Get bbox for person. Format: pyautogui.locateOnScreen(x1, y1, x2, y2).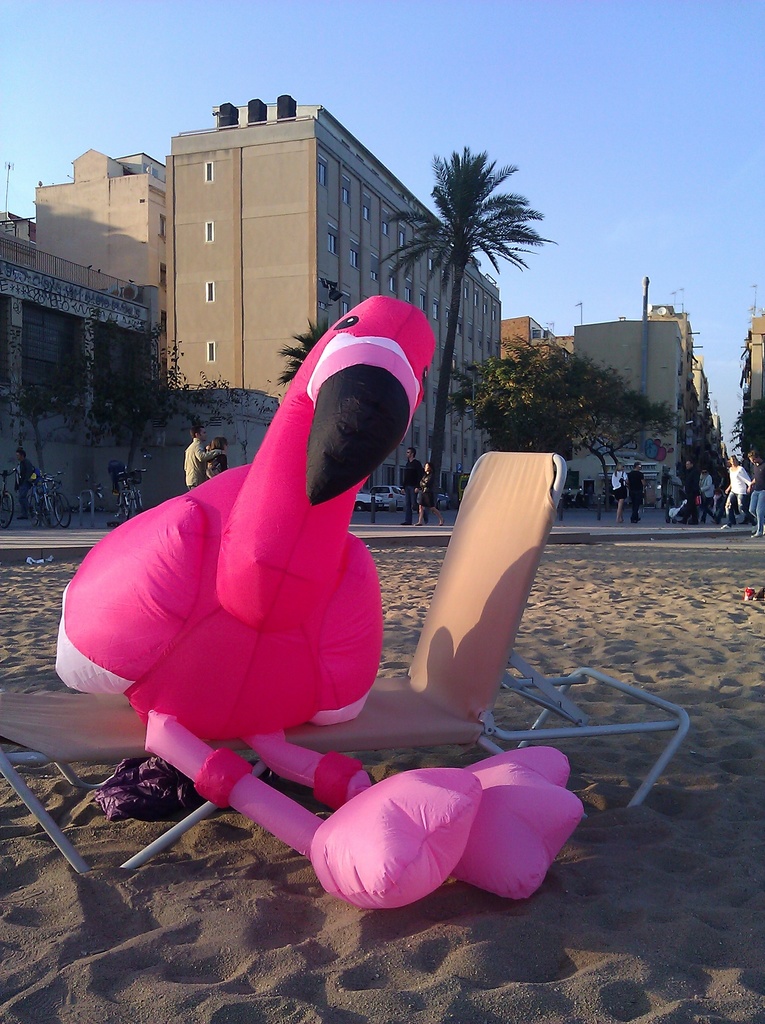
pyautogui.locateOnScreen(718, 456, 755, 519).
